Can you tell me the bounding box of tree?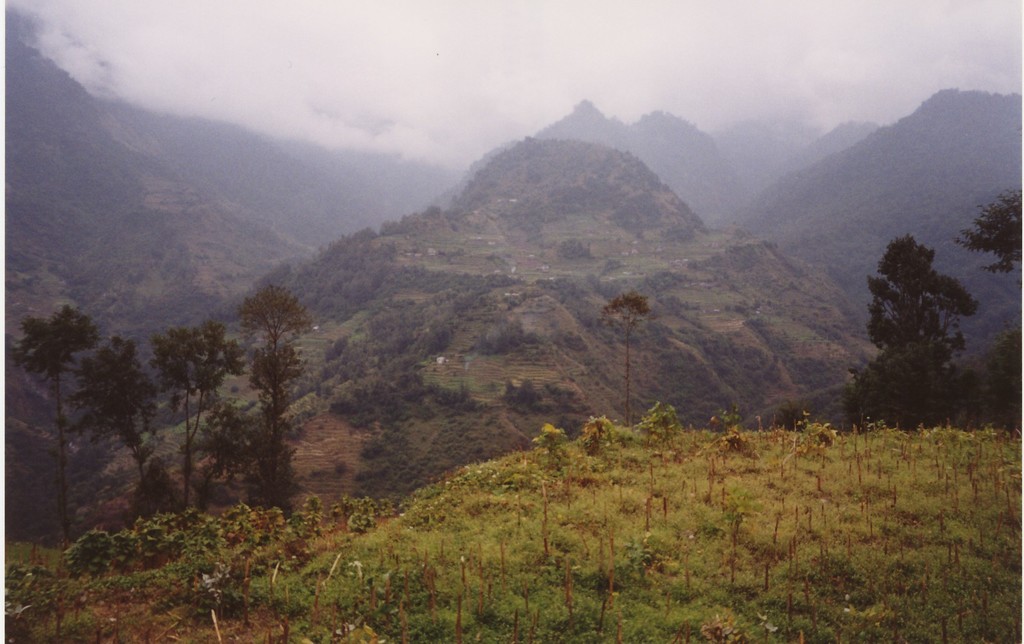
bbox=[203, 411, 289, 511].
